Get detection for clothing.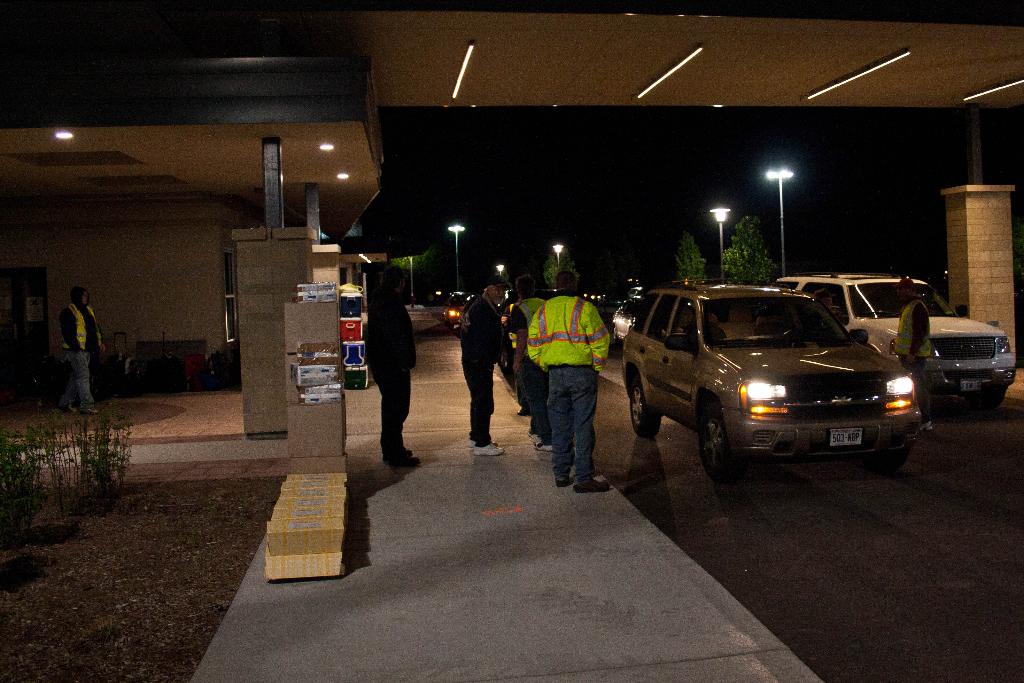
Detection: <region>531, 292, 605, 493</region>.
